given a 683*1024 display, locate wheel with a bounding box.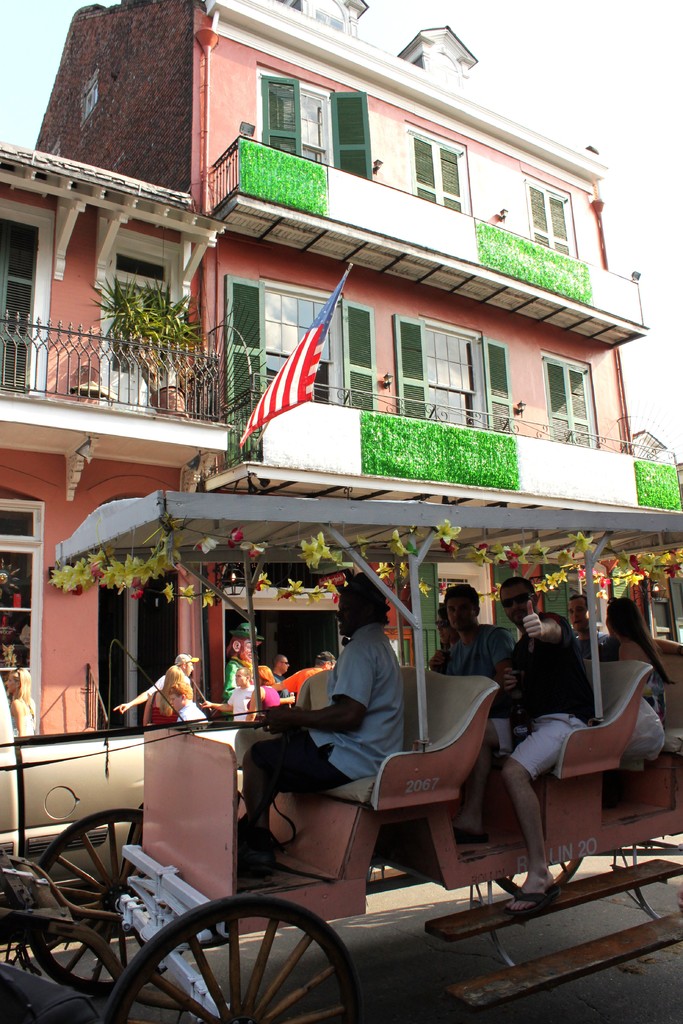
Located: {"x1": 497, "y1": 836, "x2": 585, "y2": 911}.
